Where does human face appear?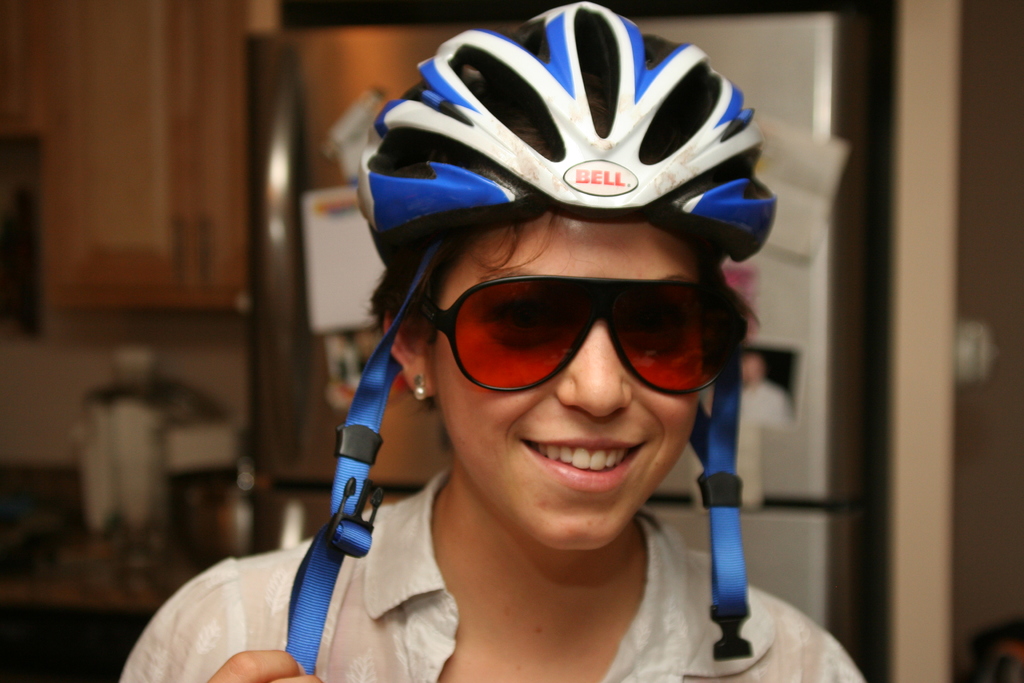
Appears at 439:220:701:551.
